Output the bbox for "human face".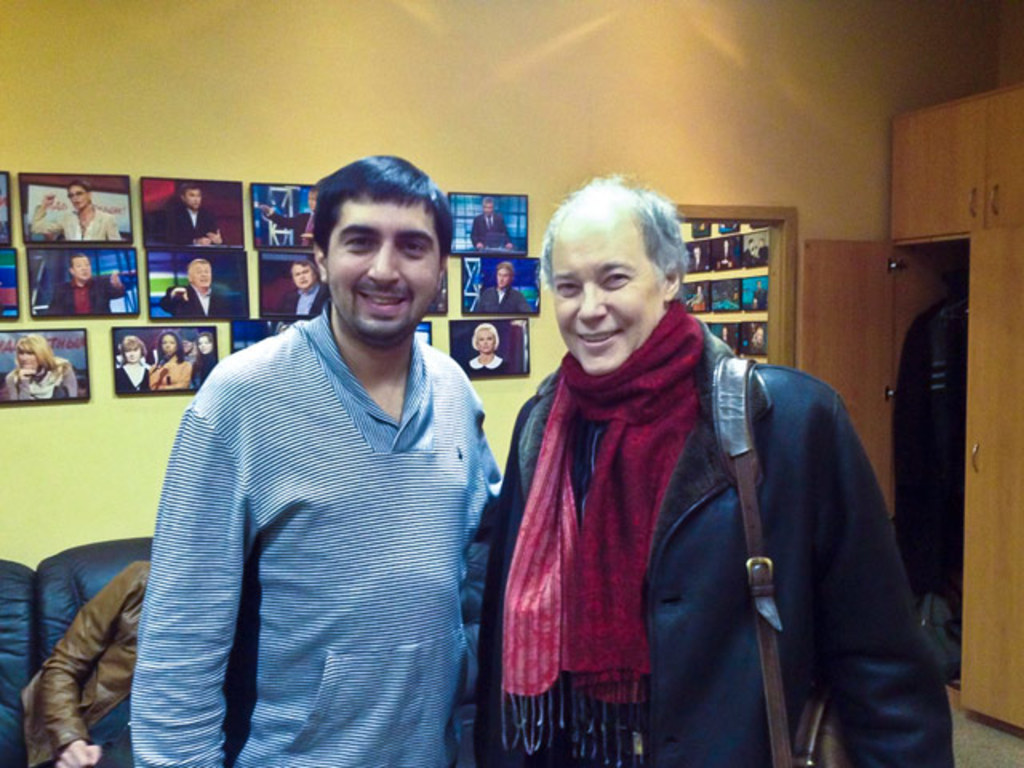
<region>187, 259, 211, 286</region>.
